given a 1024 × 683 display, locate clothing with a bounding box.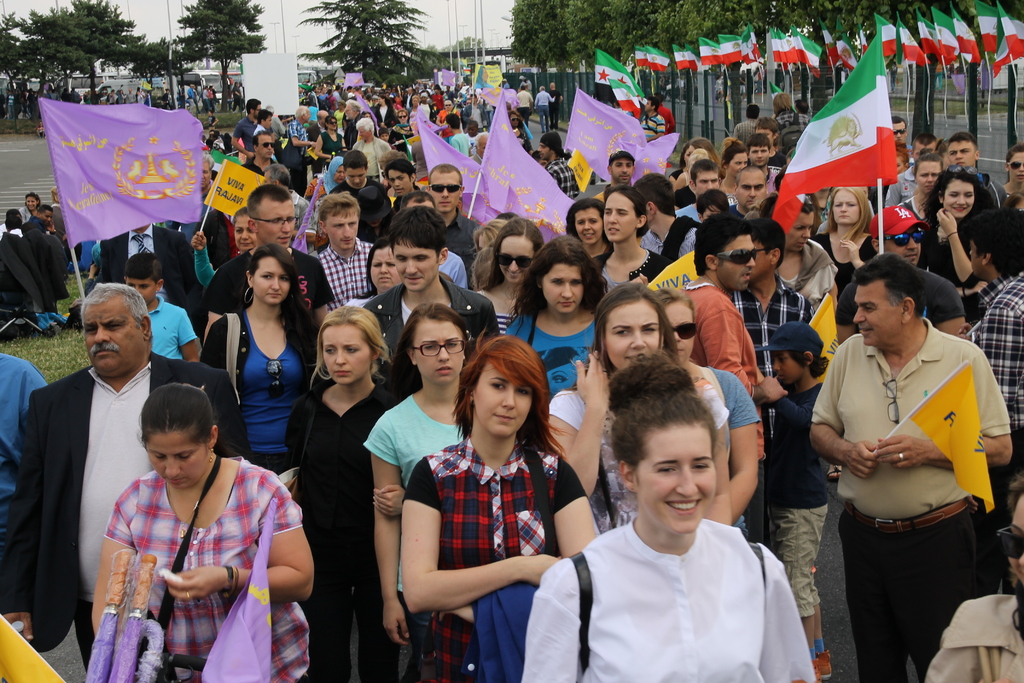
Located: [531,88,550,131].
